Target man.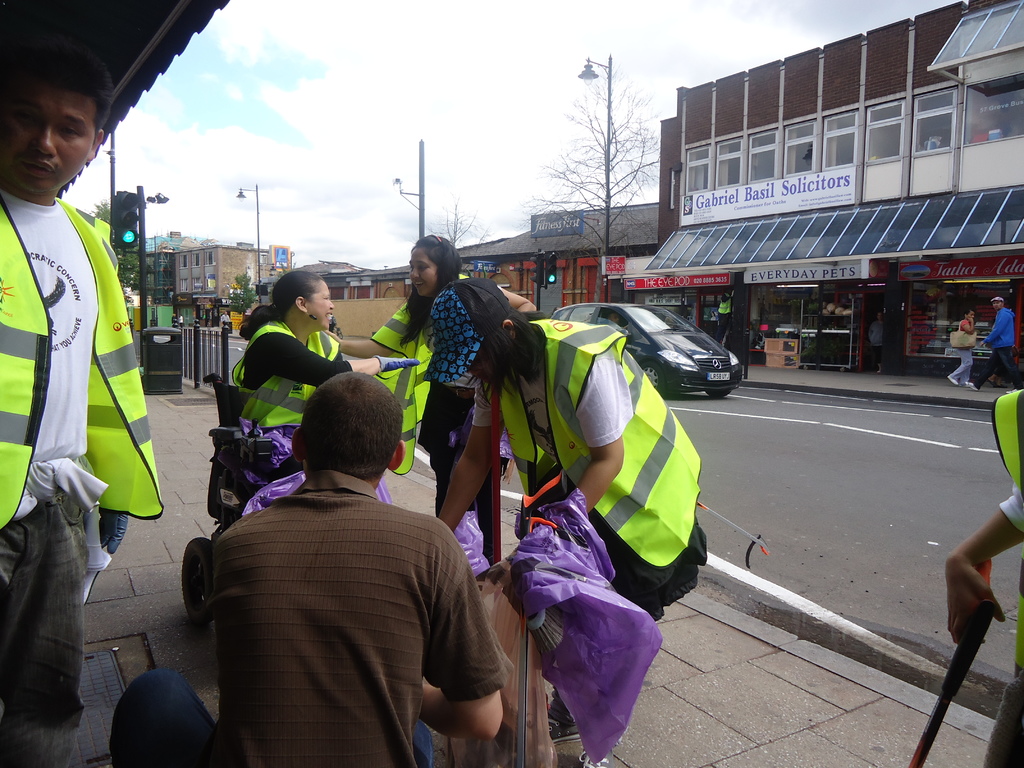
Target region: 105, 362, 518, 767.
